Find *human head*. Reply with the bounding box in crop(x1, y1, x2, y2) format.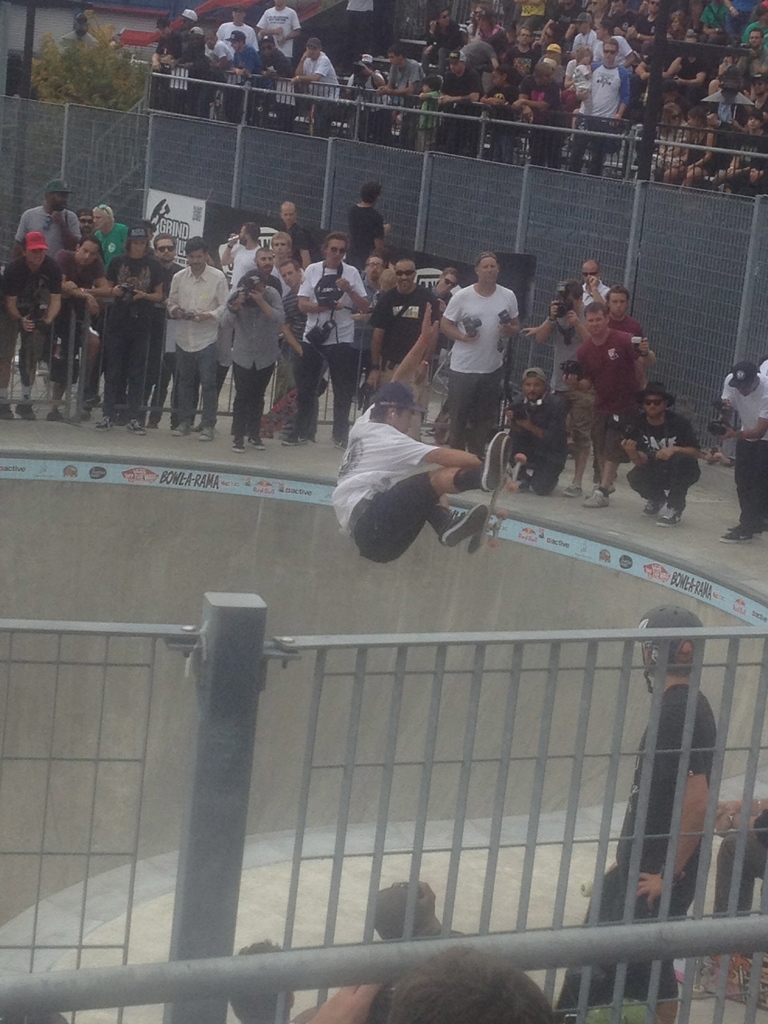
crop(303, 35, 323, 63).
